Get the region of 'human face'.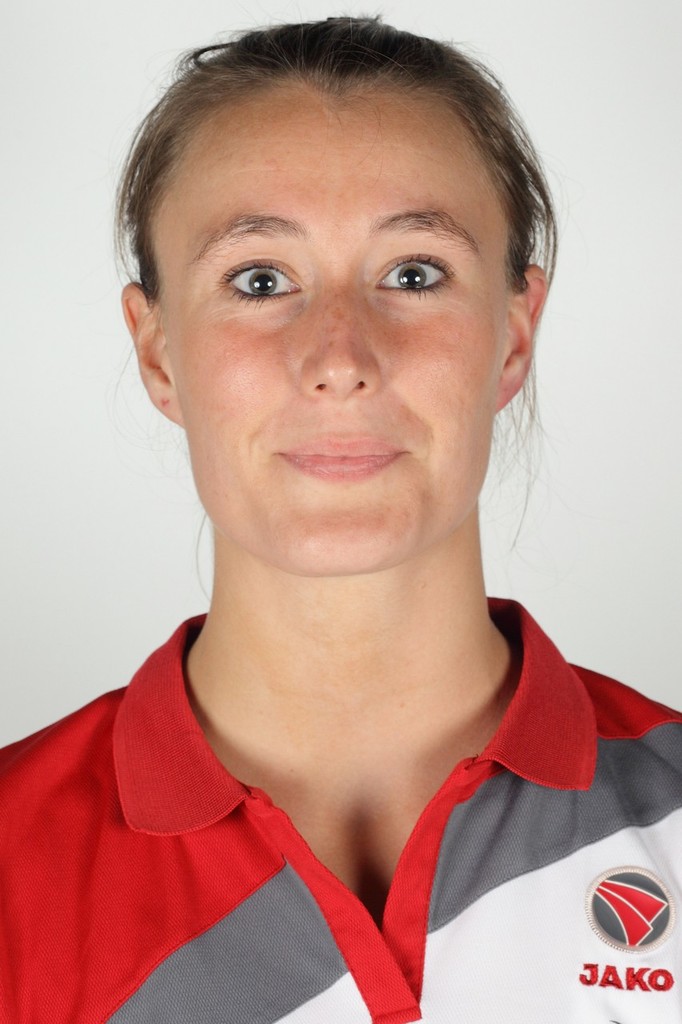
BBox(155, 84, 507, 582).
